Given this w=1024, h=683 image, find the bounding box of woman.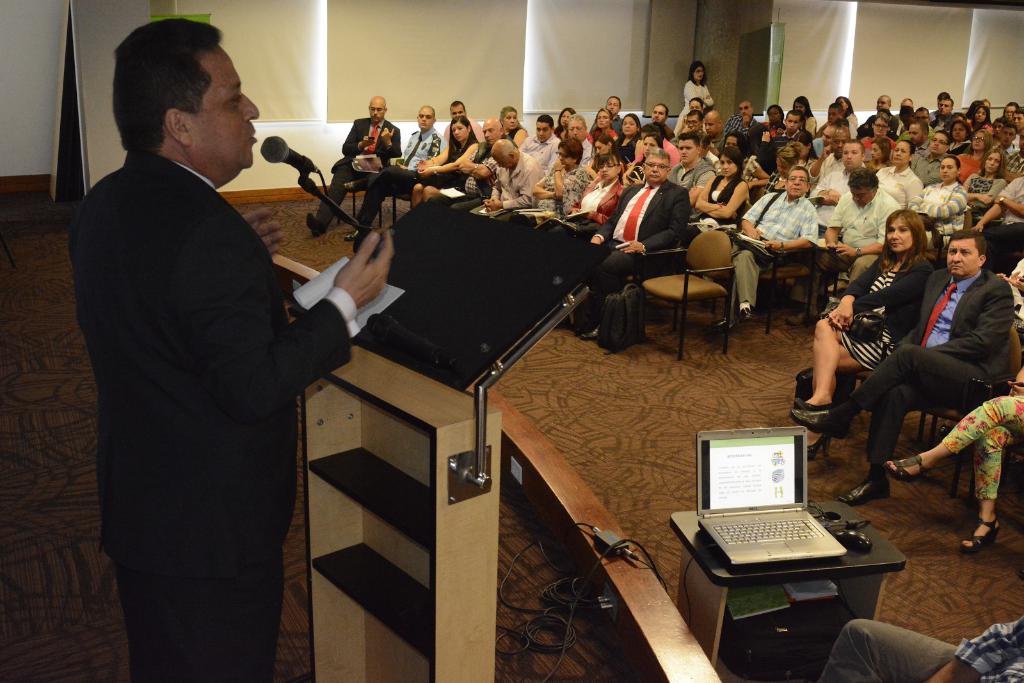
958:146:1022:227.
